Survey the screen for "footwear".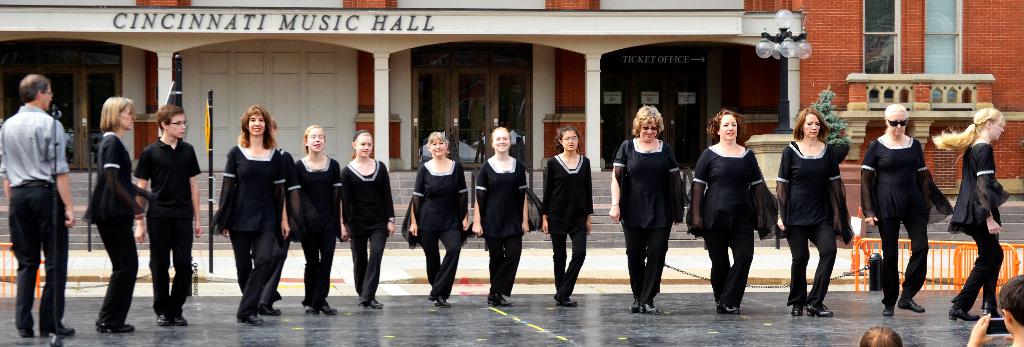
Survey found: Rect(236, 309, 268, 325).
